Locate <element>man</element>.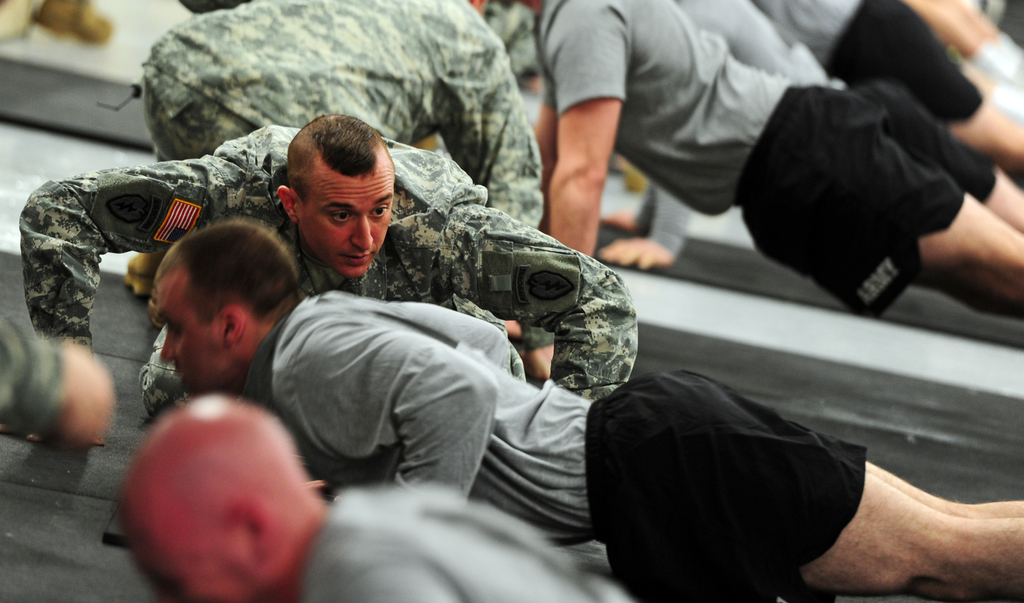
Bounding box: 14, 106, 641, 406.
